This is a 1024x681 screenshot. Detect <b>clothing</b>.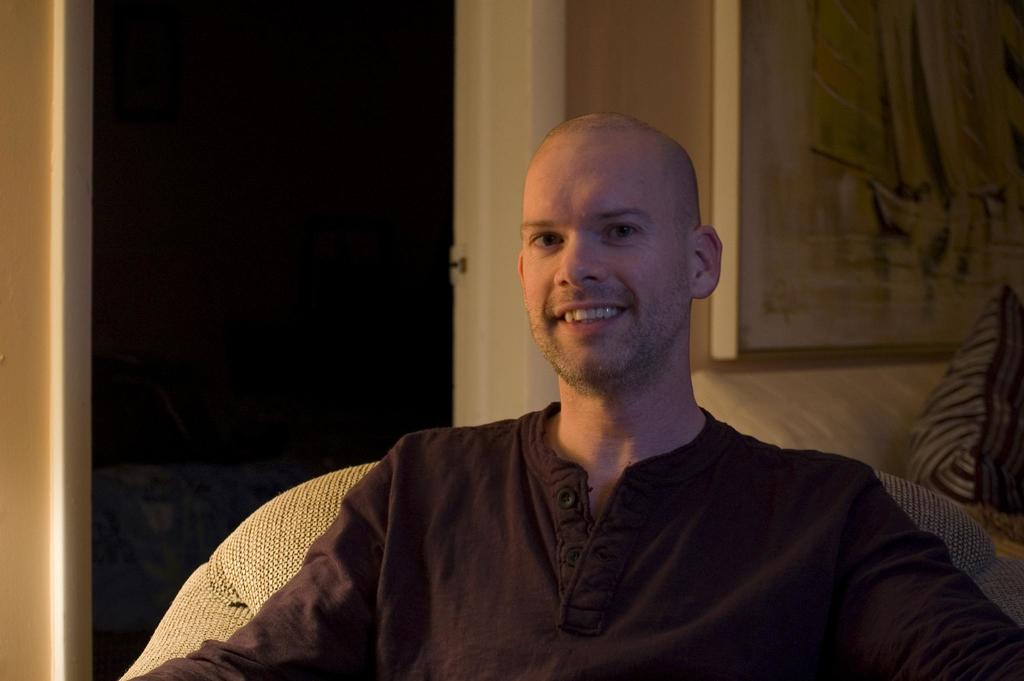
left=136, top=365, right=1023, bottom=678.
